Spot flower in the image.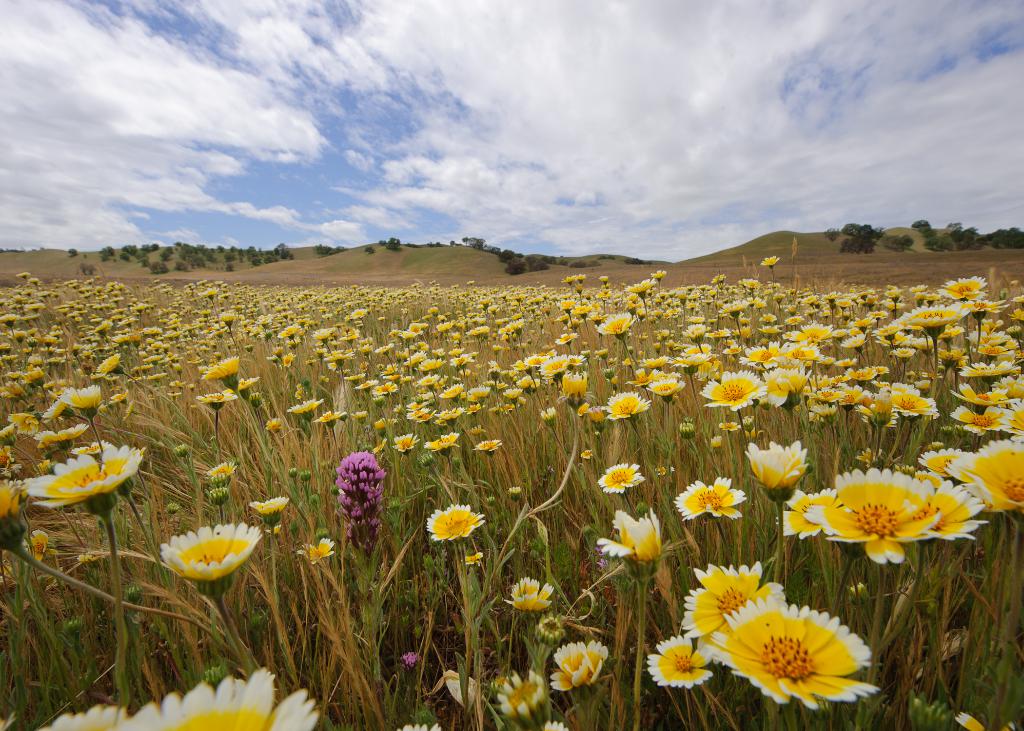
flower found at Rect(0, 444, 10, 472).
